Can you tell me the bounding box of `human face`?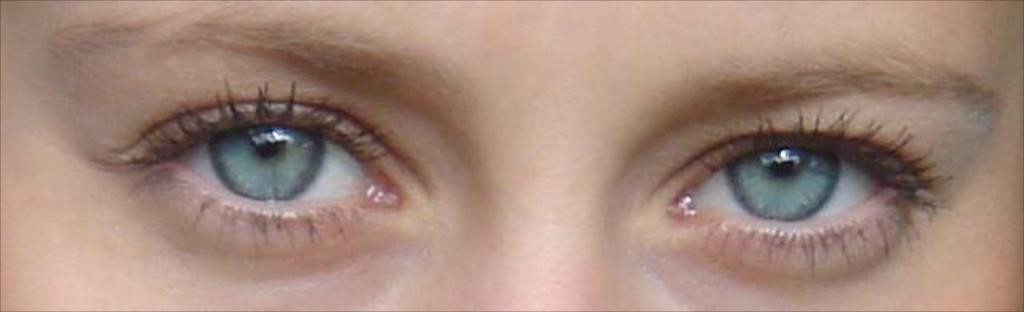
x1=0 y1=0 x2=1022 y2=310.
